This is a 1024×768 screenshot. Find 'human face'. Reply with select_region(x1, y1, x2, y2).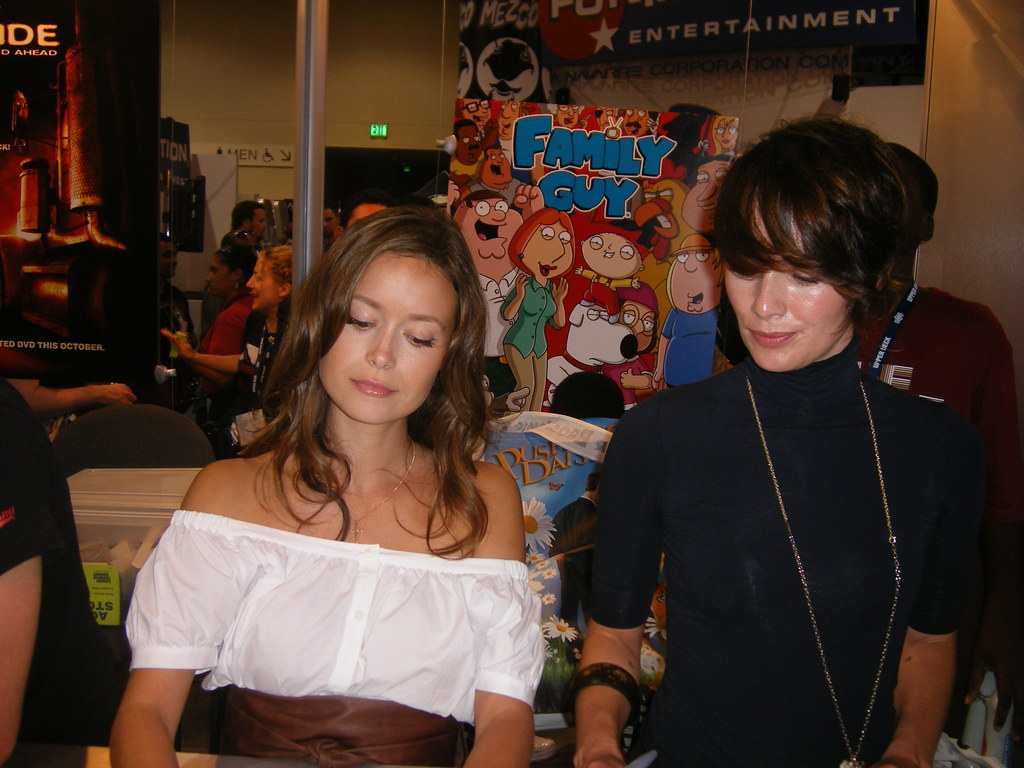
select_region(680, 159, 733, 232).
